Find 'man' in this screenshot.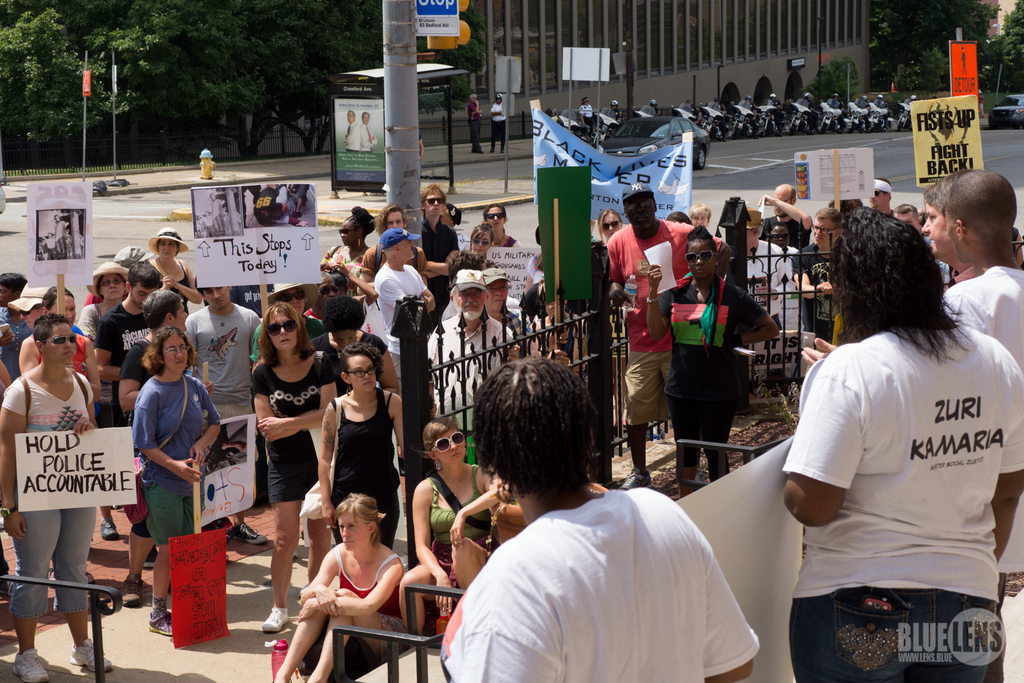
The bounding box for 'man' is Rect(378, 231, 436, 386).
